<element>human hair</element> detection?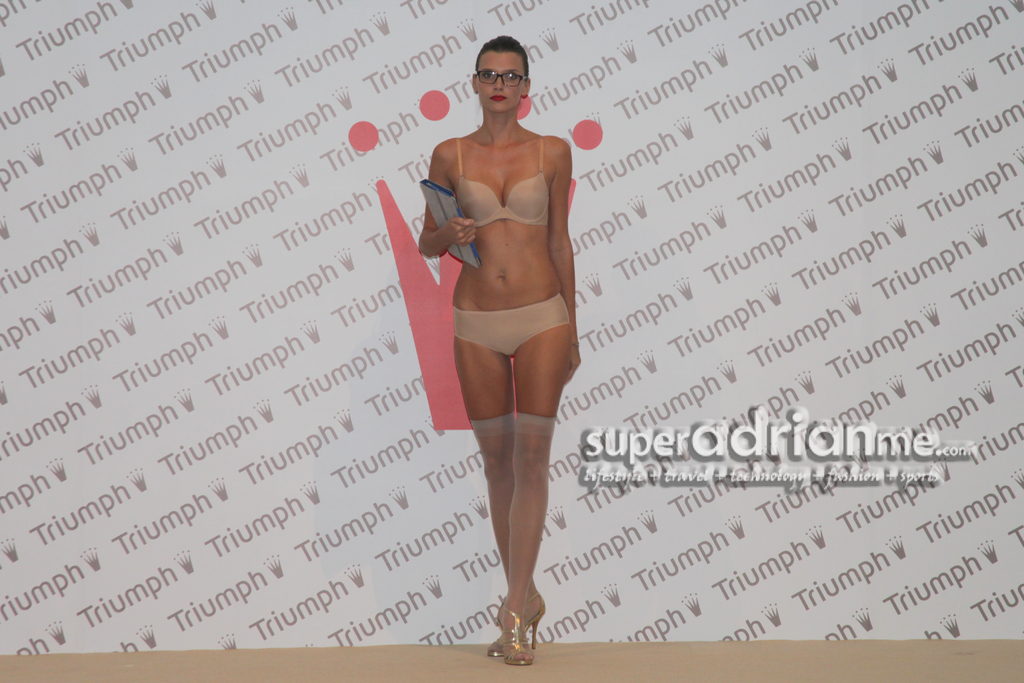
476, 34, 532, 79
